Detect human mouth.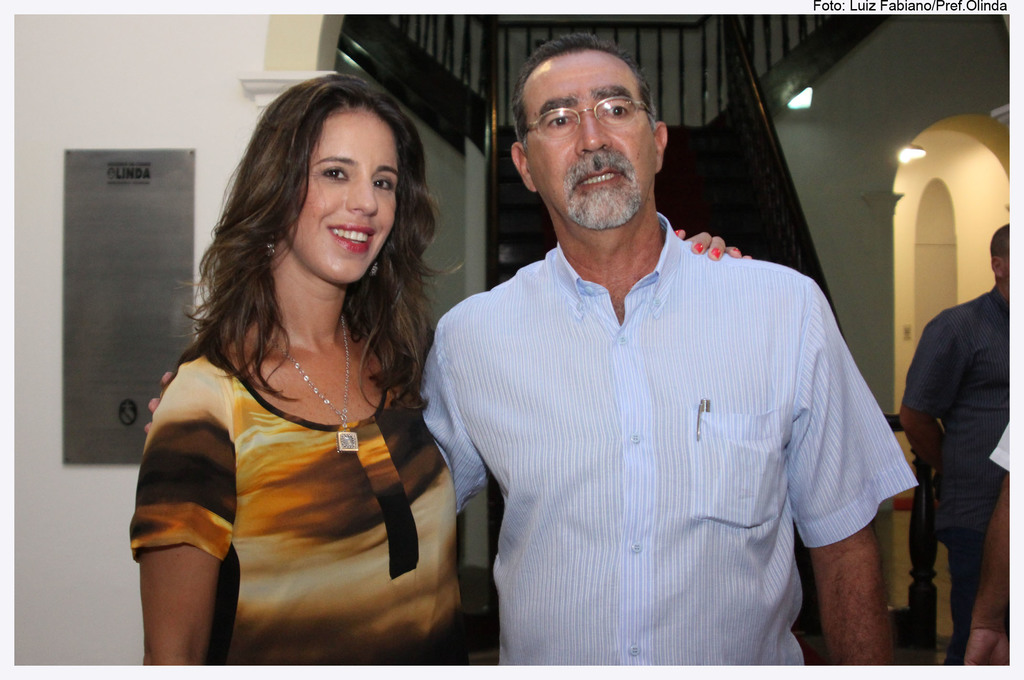
Detected at 330/224/375/253.
